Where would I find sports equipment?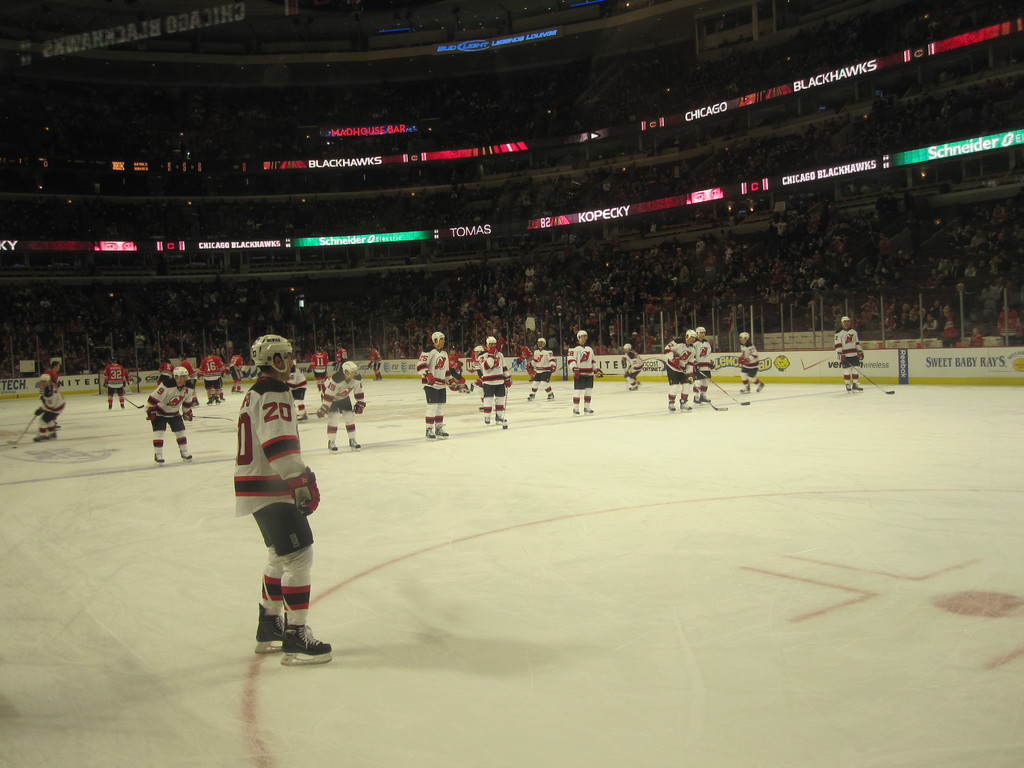
At {"left": 692, "top": 393, "right": 698, "bottom": 403}.
